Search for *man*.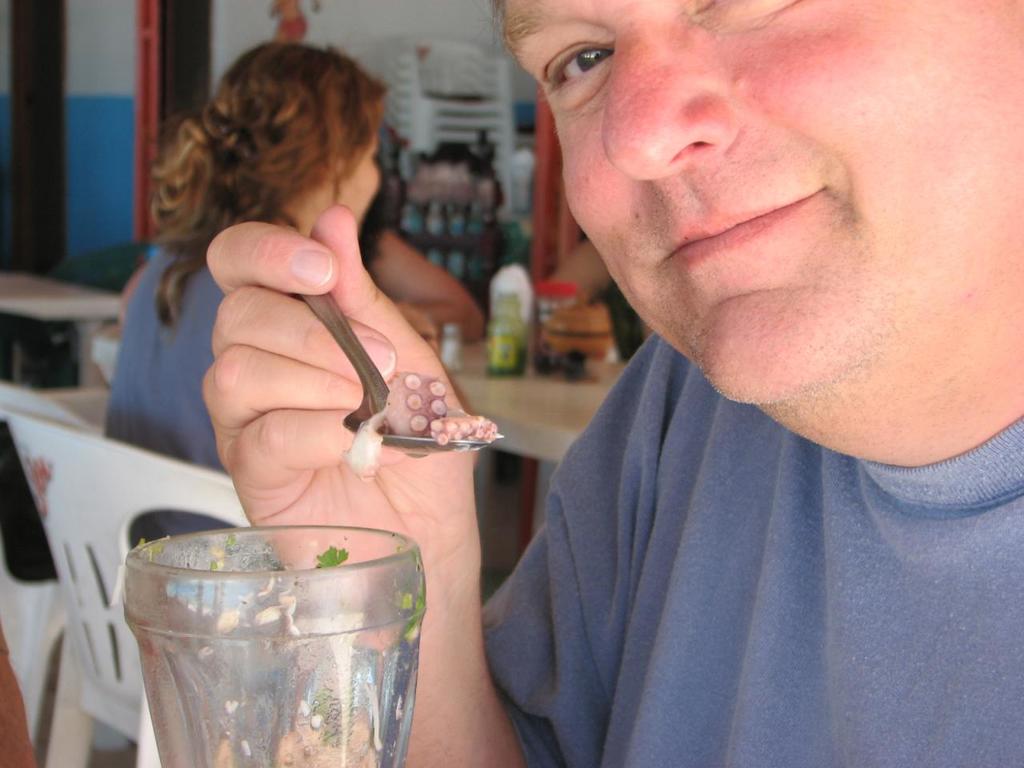
Found at 228 15 973 714.
